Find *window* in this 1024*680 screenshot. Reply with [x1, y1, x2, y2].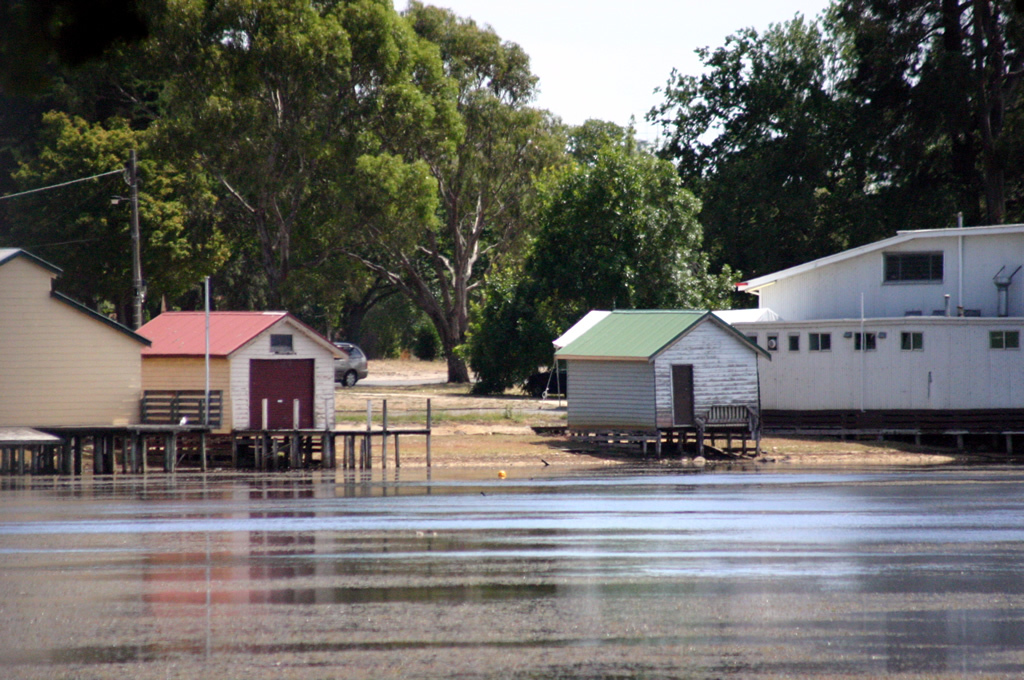
[898, 331, 924, 349].
